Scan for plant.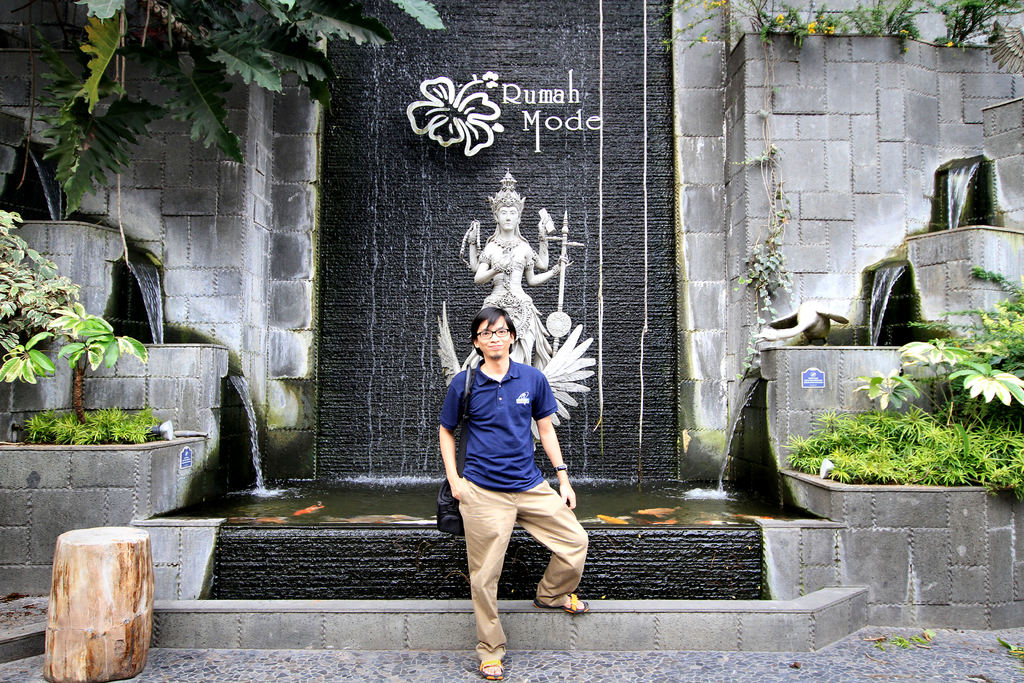
Scan result: [left=636, top=0, right=788, bottom=64].
